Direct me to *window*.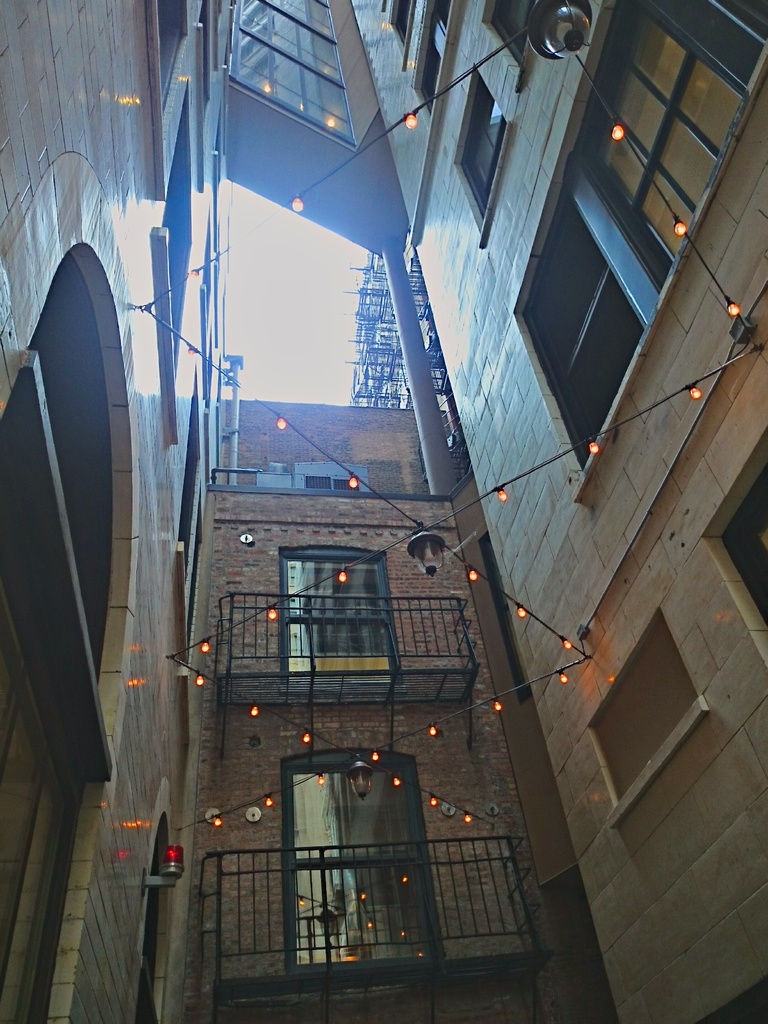
Direction: 385,0,420,68.
